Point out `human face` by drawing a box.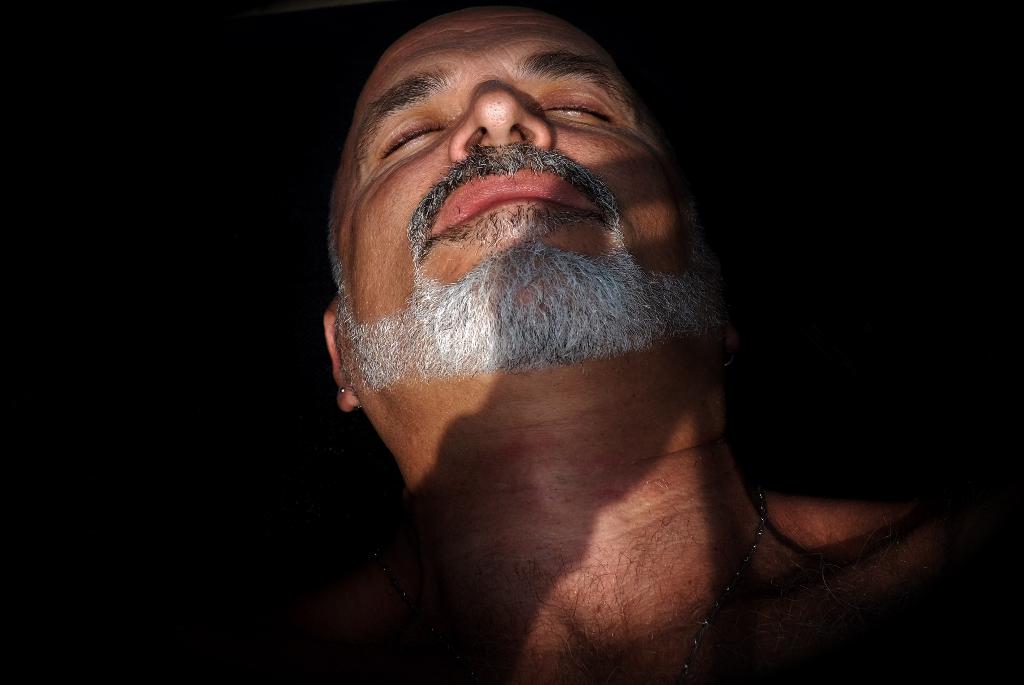
pyautogui.locateOnScreen(336, 25, 700, 344).
